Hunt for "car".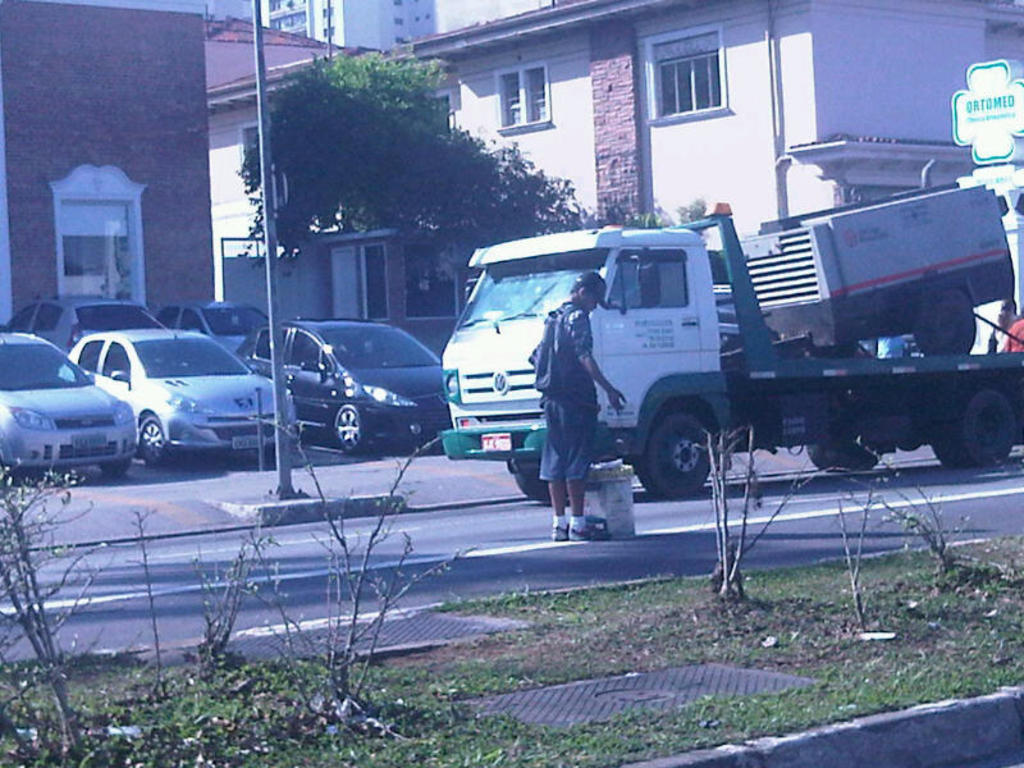
Hunted down at bbox=[60, 312, 270, 471].
